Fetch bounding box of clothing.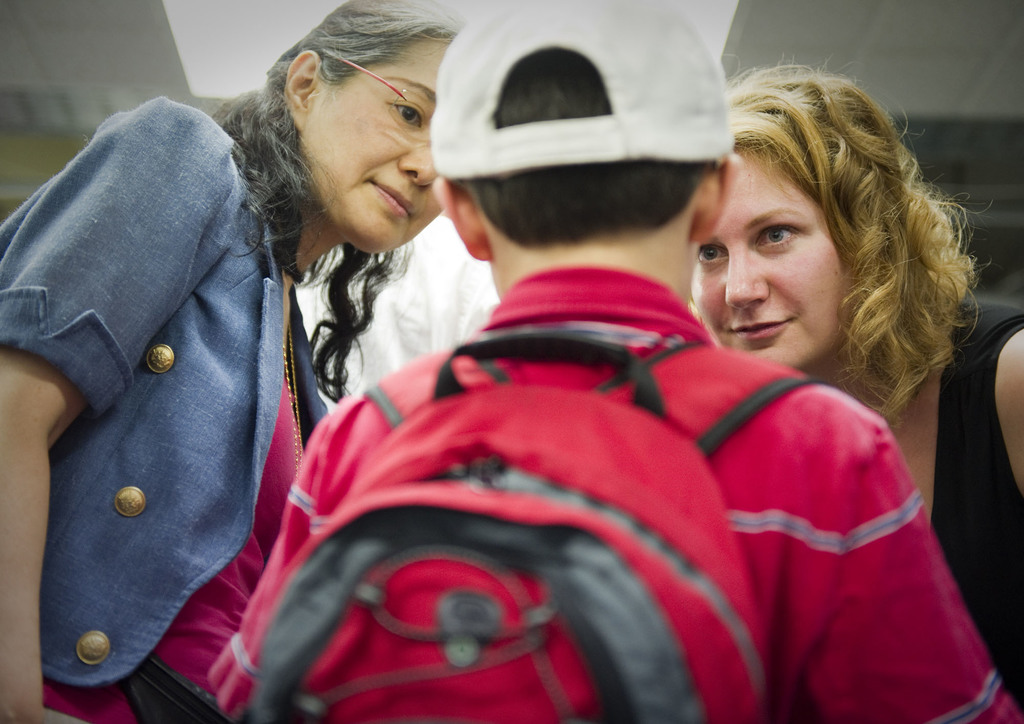
Bbox: (x1=0, y1=85, x2=330, y2=723).
